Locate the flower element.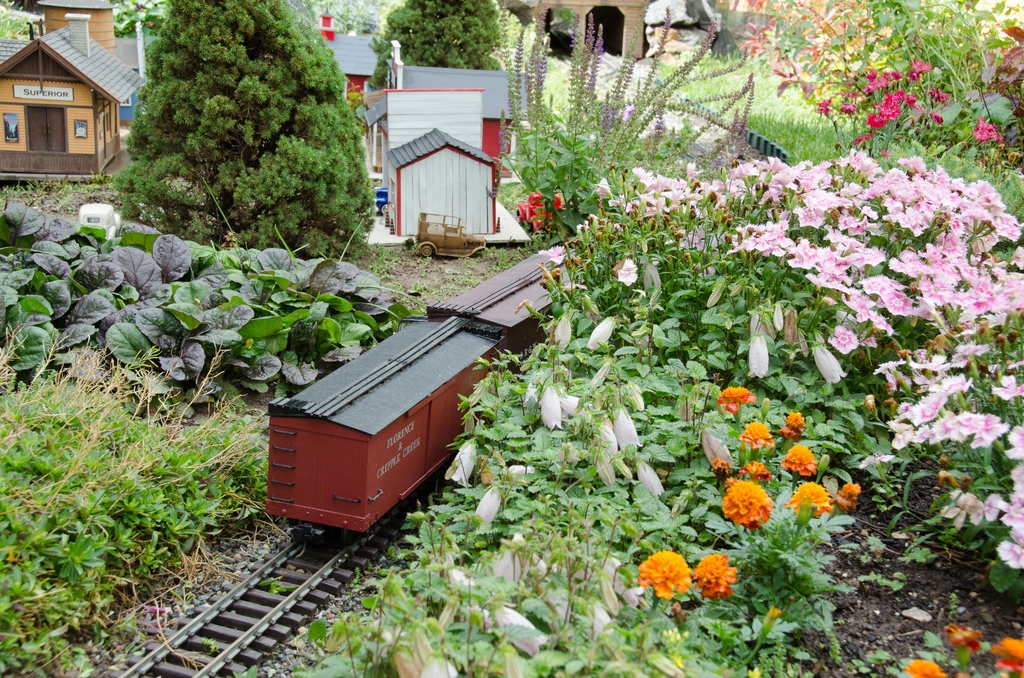
Element bbox: bbox=(690, 553, 735, 601).
